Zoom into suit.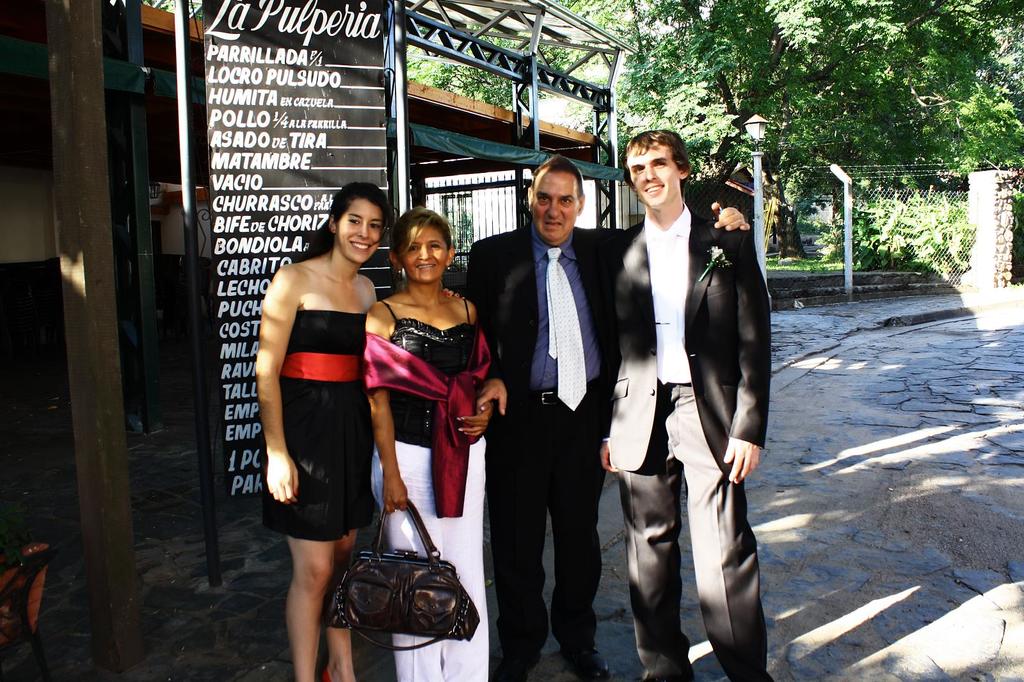
Zoom target: [612, 114, 765, 674].
